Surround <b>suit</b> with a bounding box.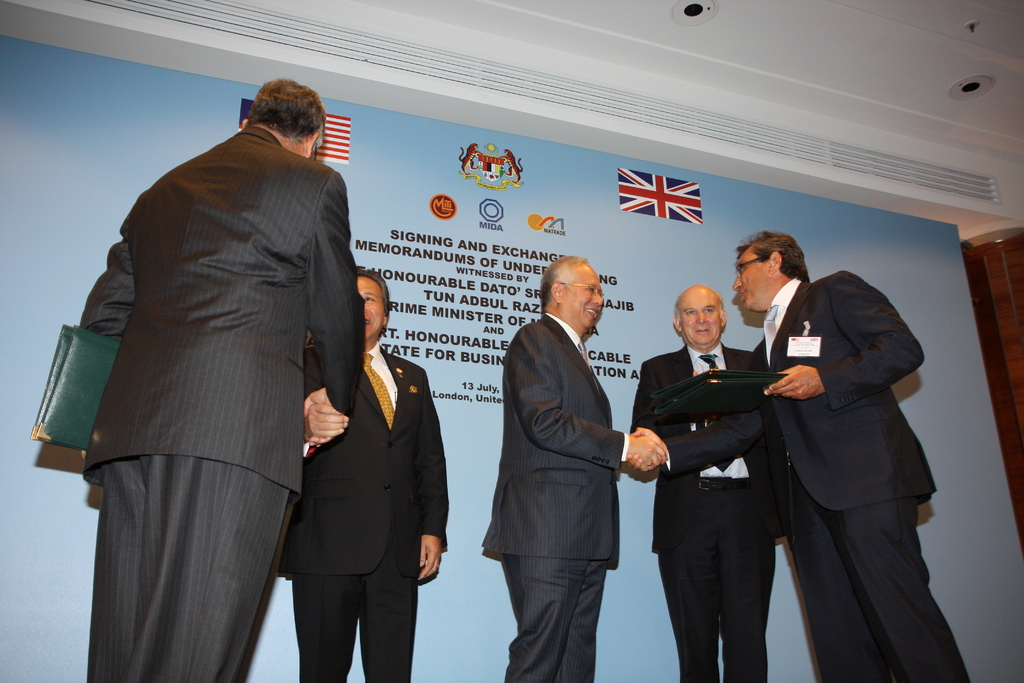
x1=279 y1=336 x2=451 y2=682.
